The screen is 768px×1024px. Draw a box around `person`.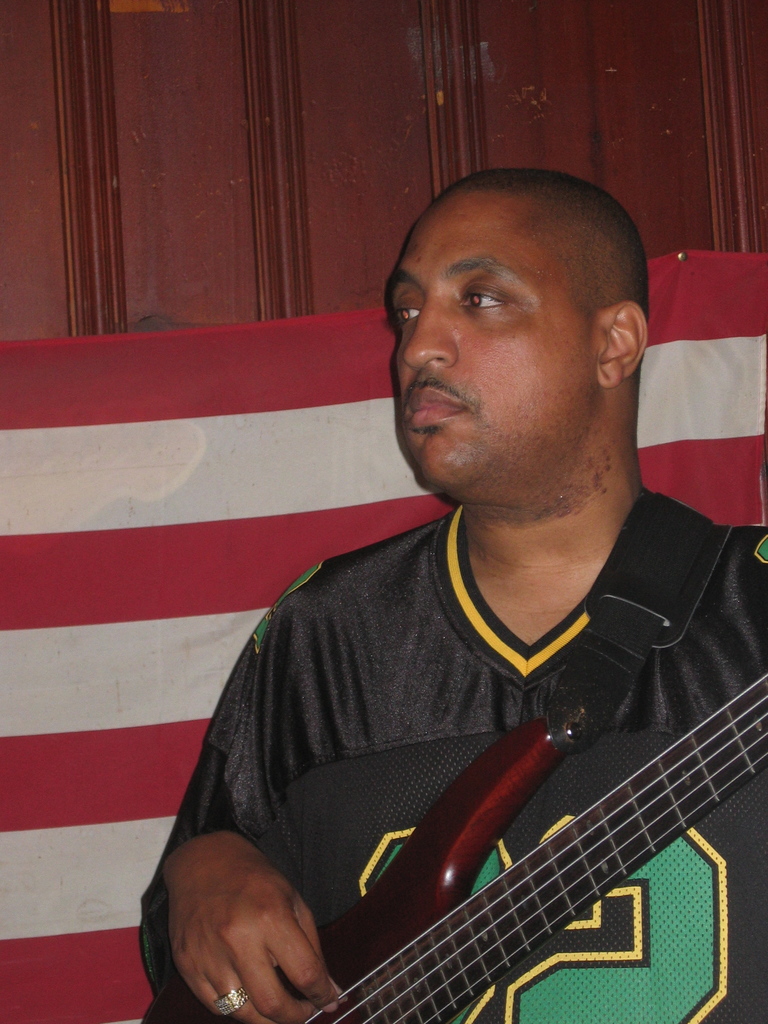
<box>185,88,767,1023</box>.
